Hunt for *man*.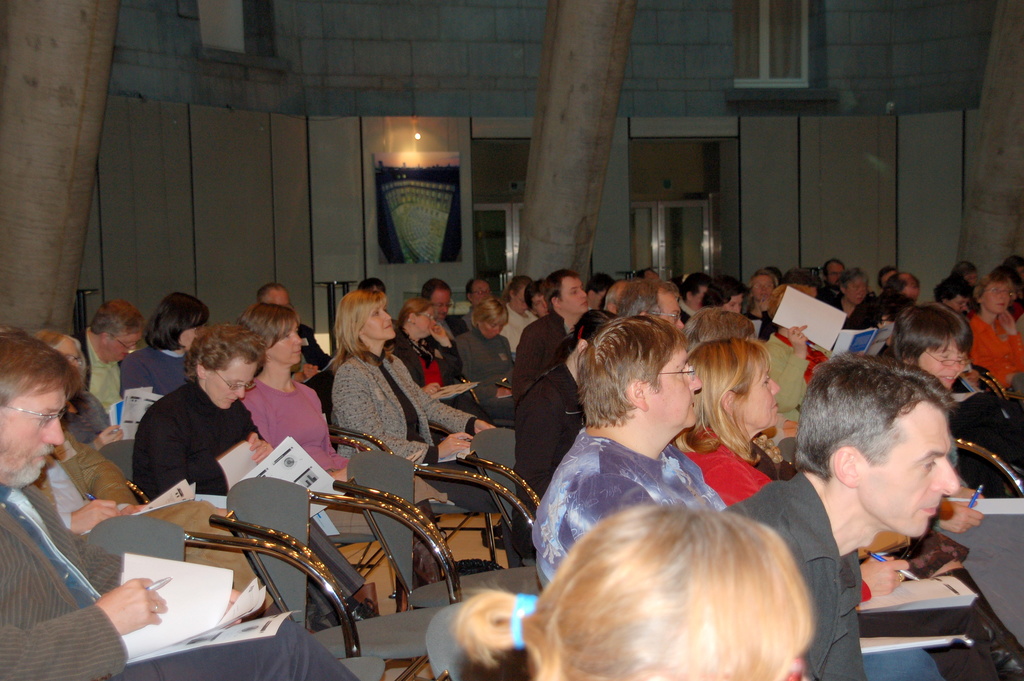
Hunted down at (588, 272, 616, 308).
